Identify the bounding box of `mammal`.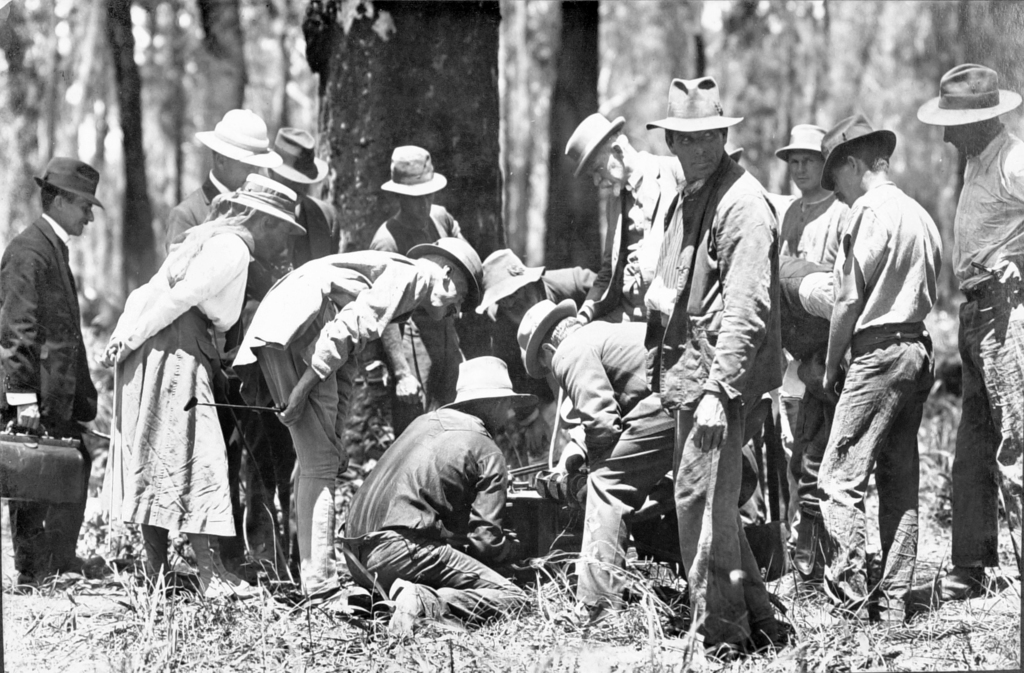
<region>514, 294, 687, 629</region>.
